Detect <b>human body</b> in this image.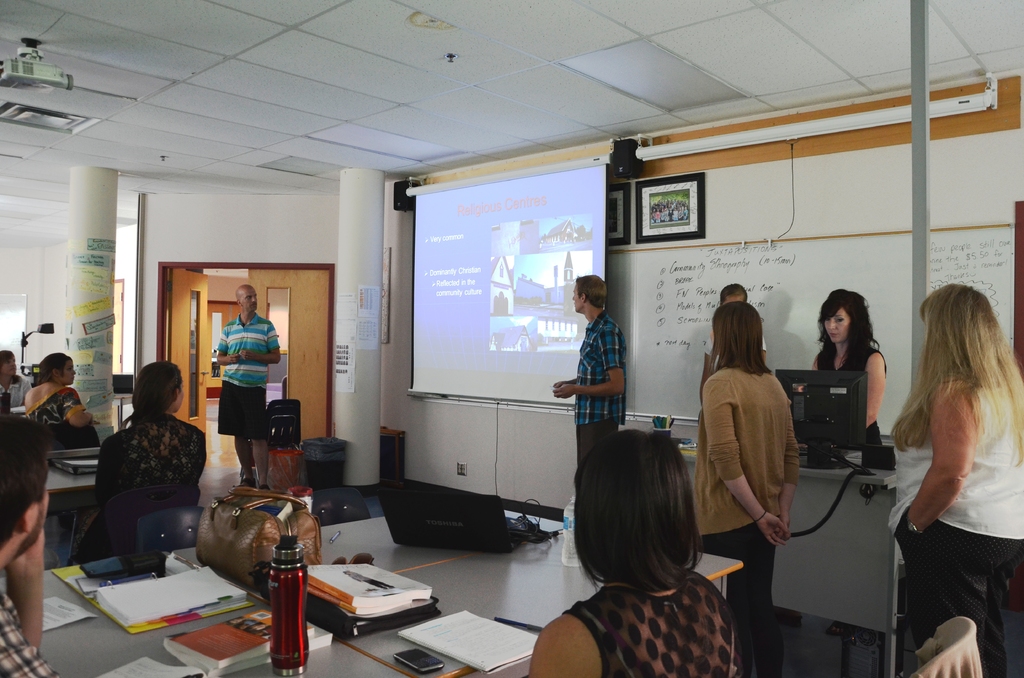
Detection: BBox(215, 315, 285, 492).
